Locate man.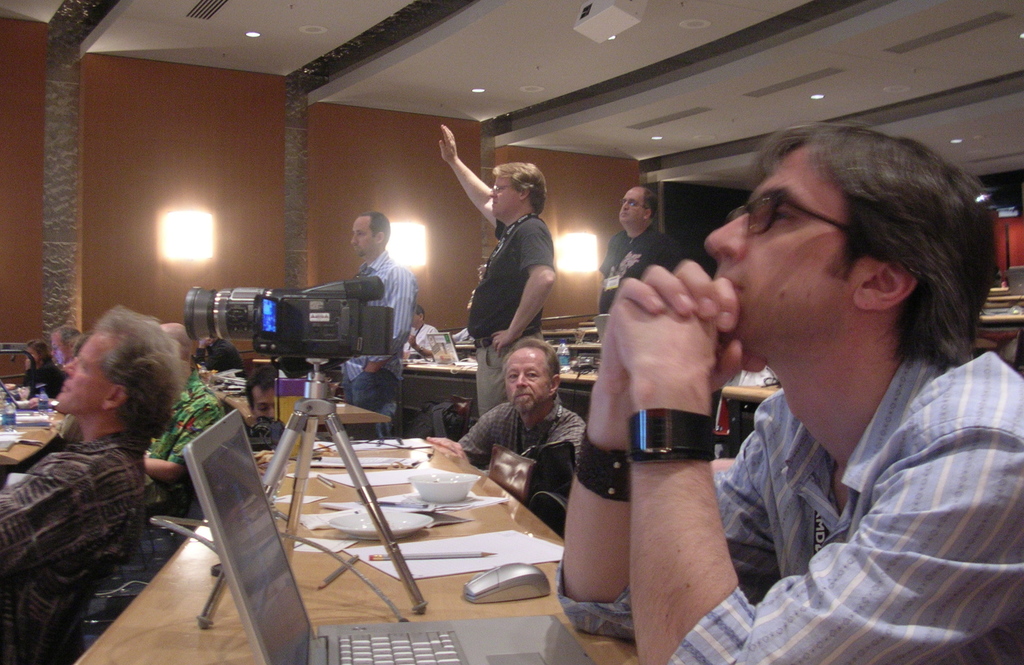
Bounding box: 589, 121, 1011, 640.
